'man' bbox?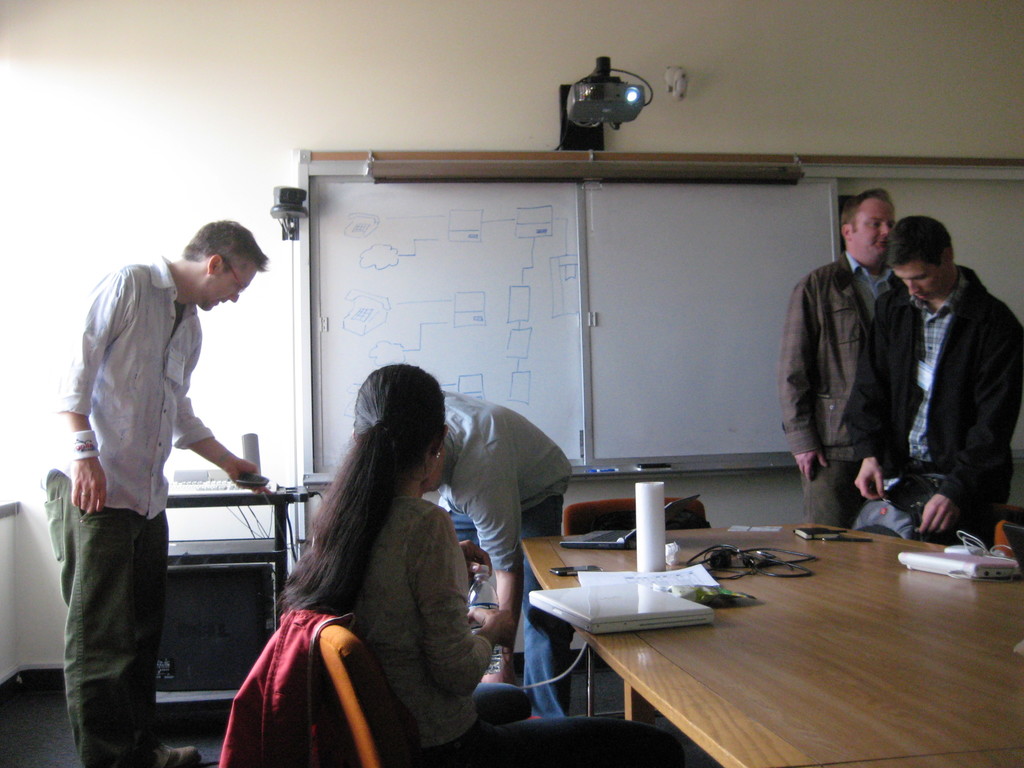
BBox(778, 185, 915, 527)
